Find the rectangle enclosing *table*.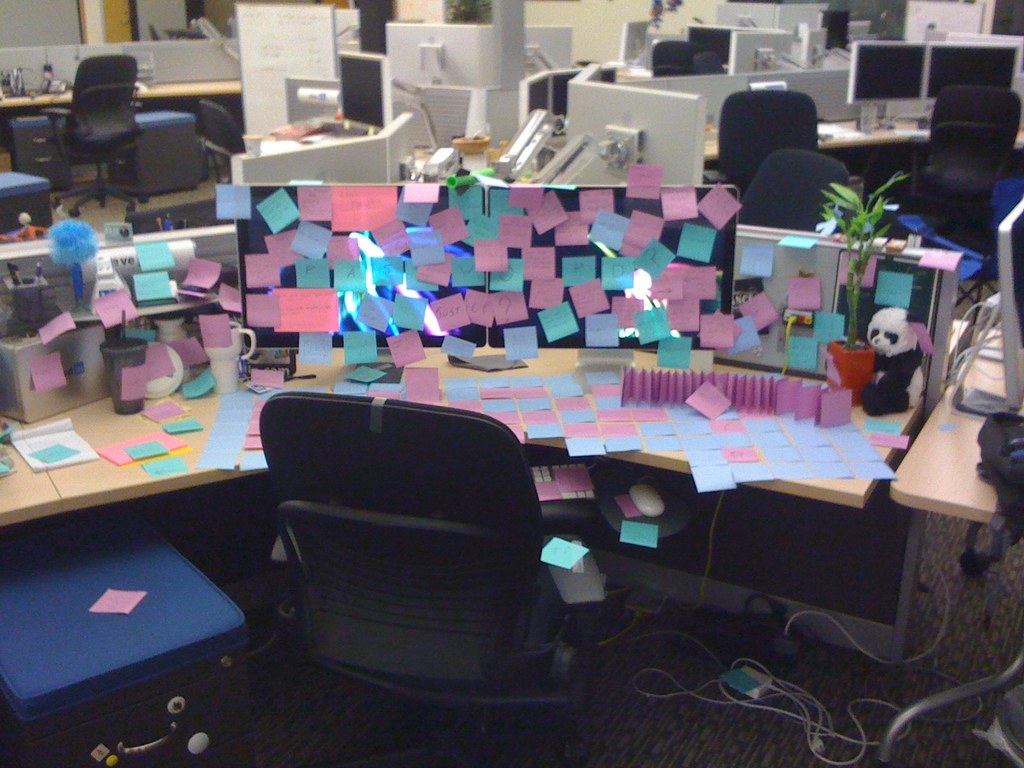
[0,223,973,667].
